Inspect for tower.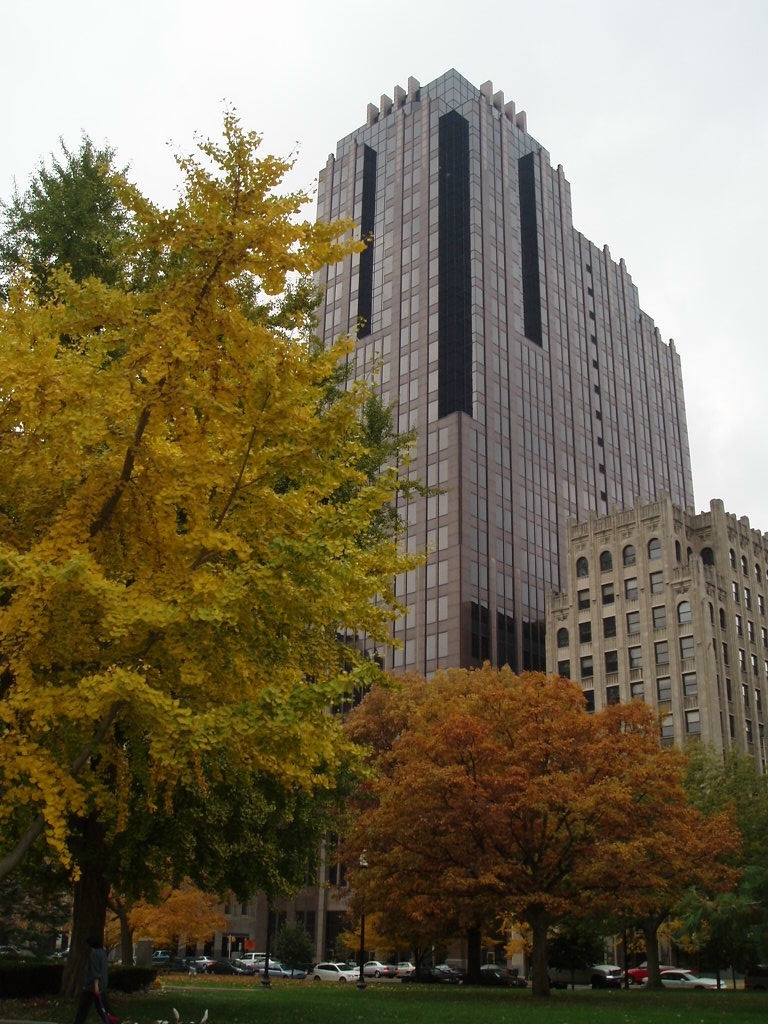
Inspection: 507/466/767/748.
